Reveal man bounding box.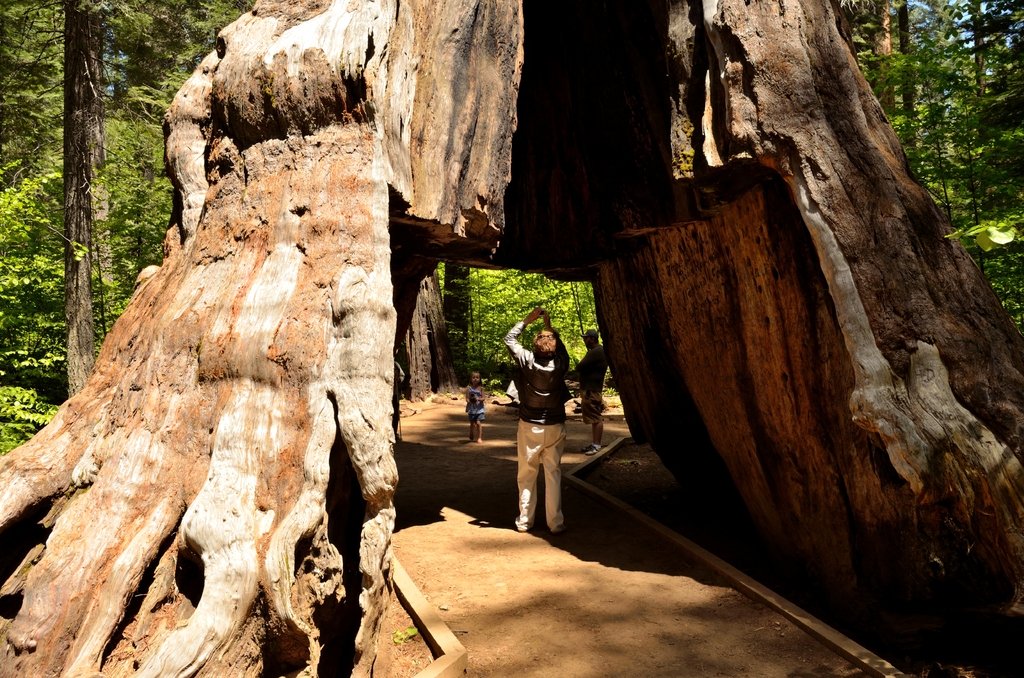
Revealed: 566 326 604 456.
